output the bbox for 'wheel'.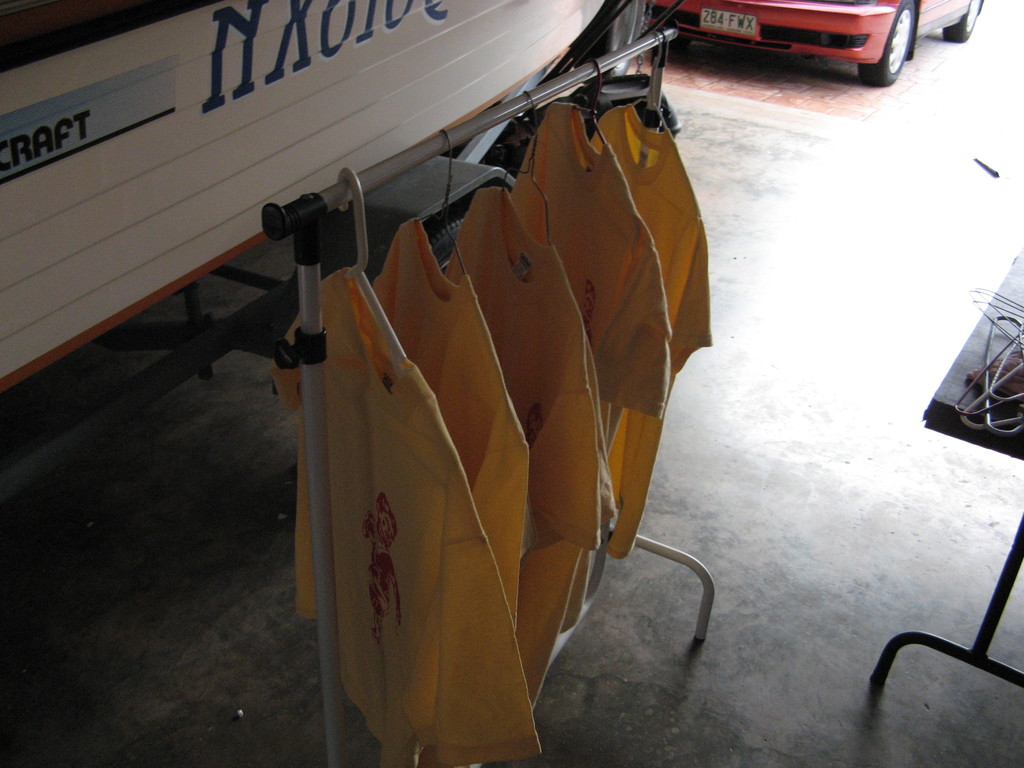
(944, 0, 982, 42).
